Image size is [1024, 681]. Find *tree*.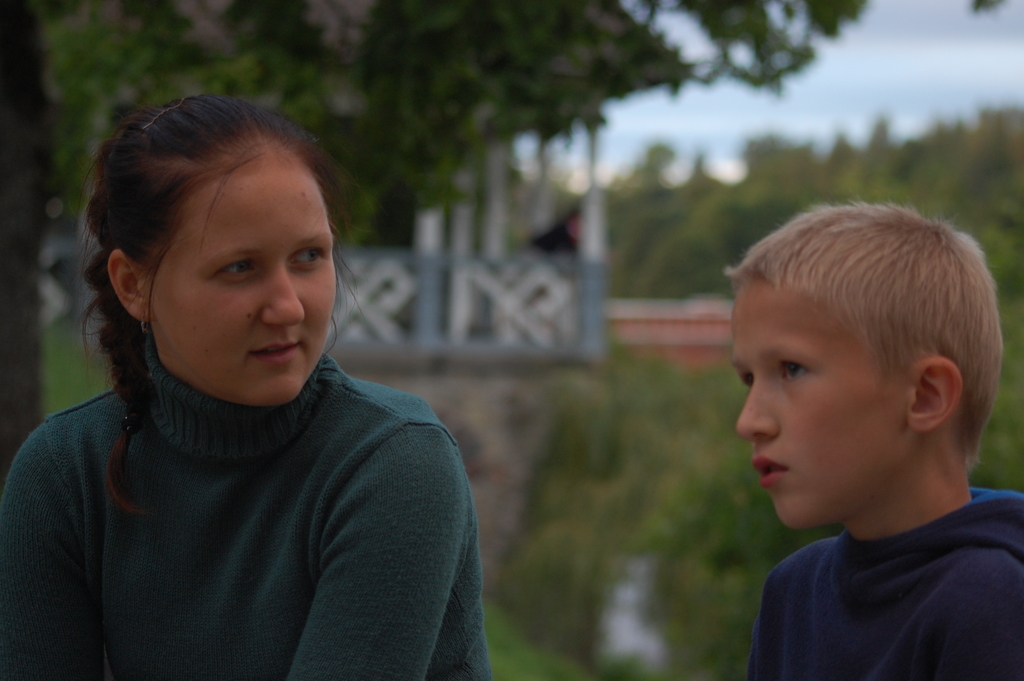
(36,0,869,245).
